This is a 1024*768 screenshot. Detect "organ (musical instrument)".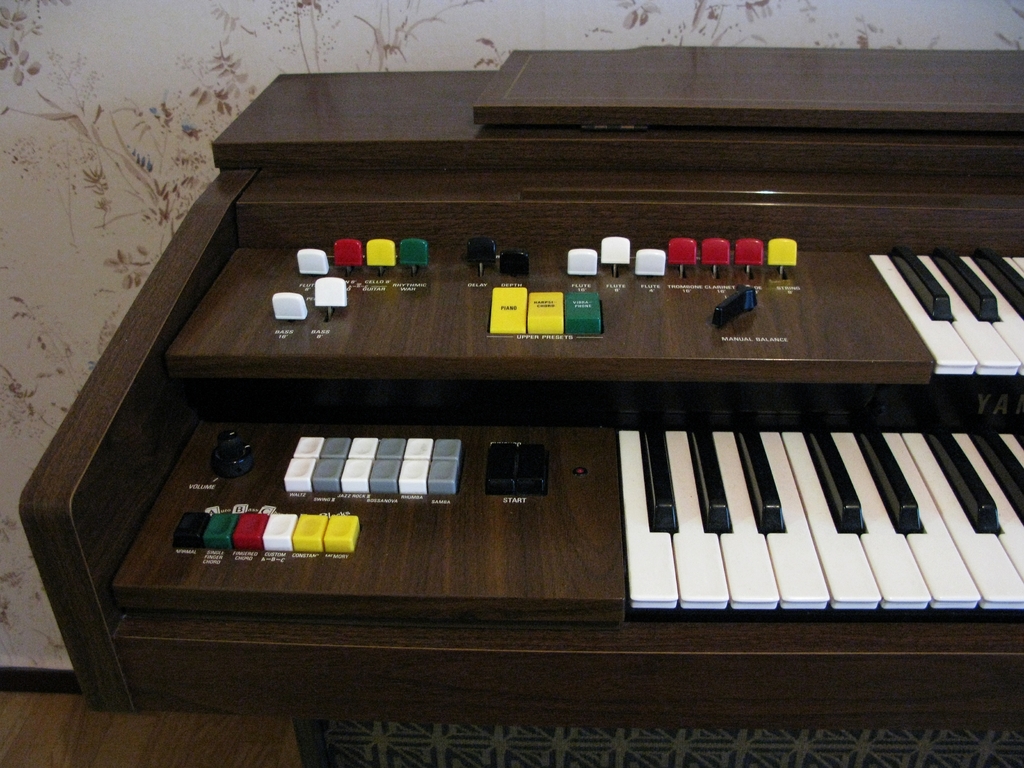
locate(24, 111, 1005, 681).
